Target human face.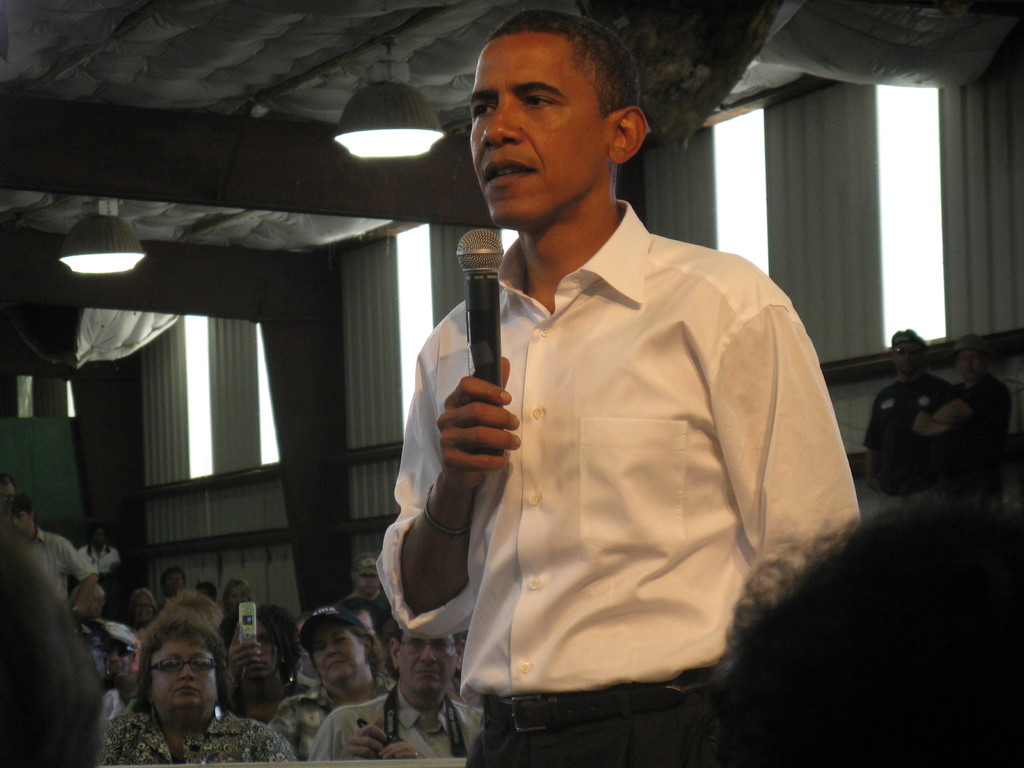
Target region: (165,574,185,598).
